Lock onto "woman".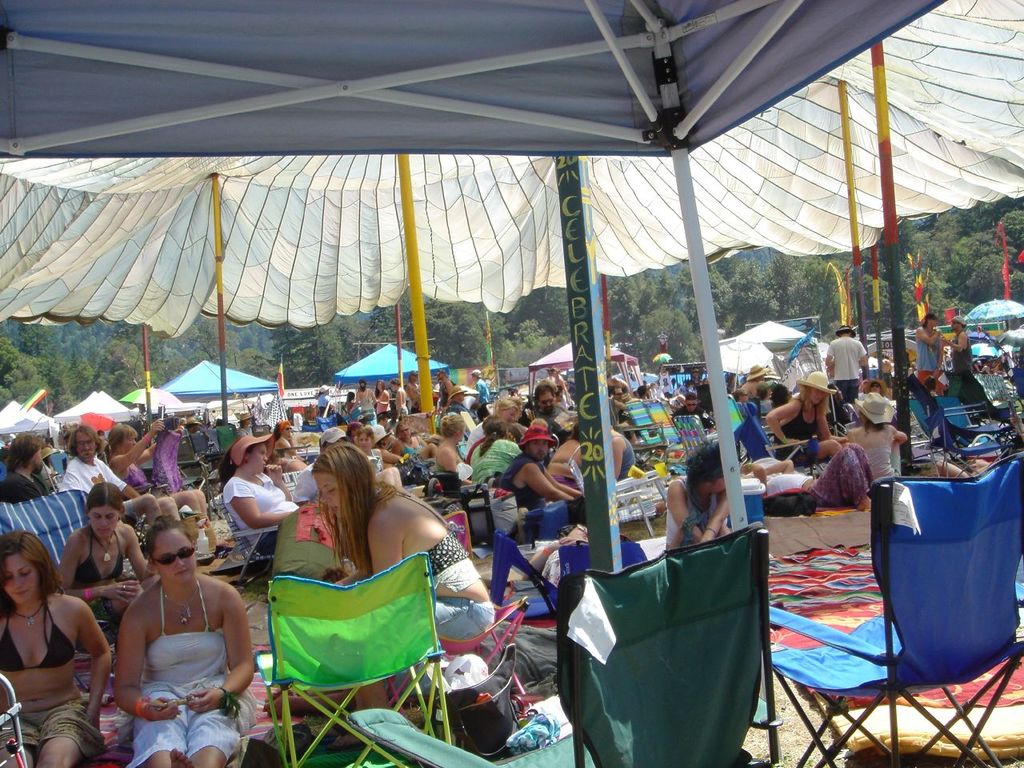
Locked: 432/412/476/492.
